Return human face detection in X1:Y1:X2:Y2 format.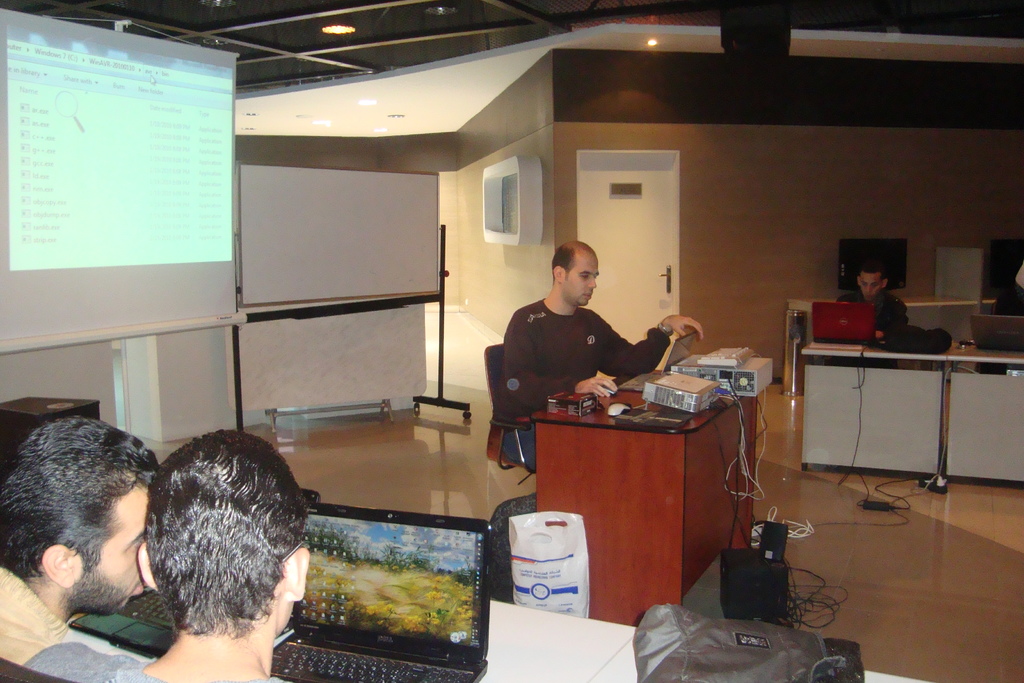
564:258:596:304.
